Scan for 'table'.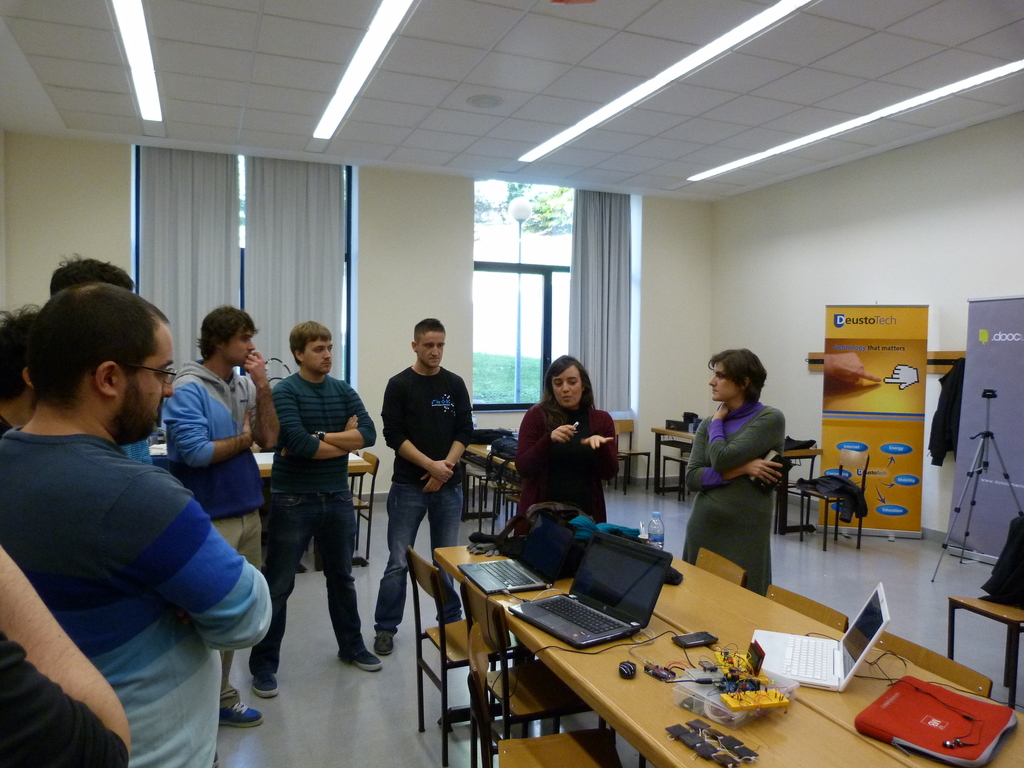
Scan result: BBox(461, 445, 516, 522).
